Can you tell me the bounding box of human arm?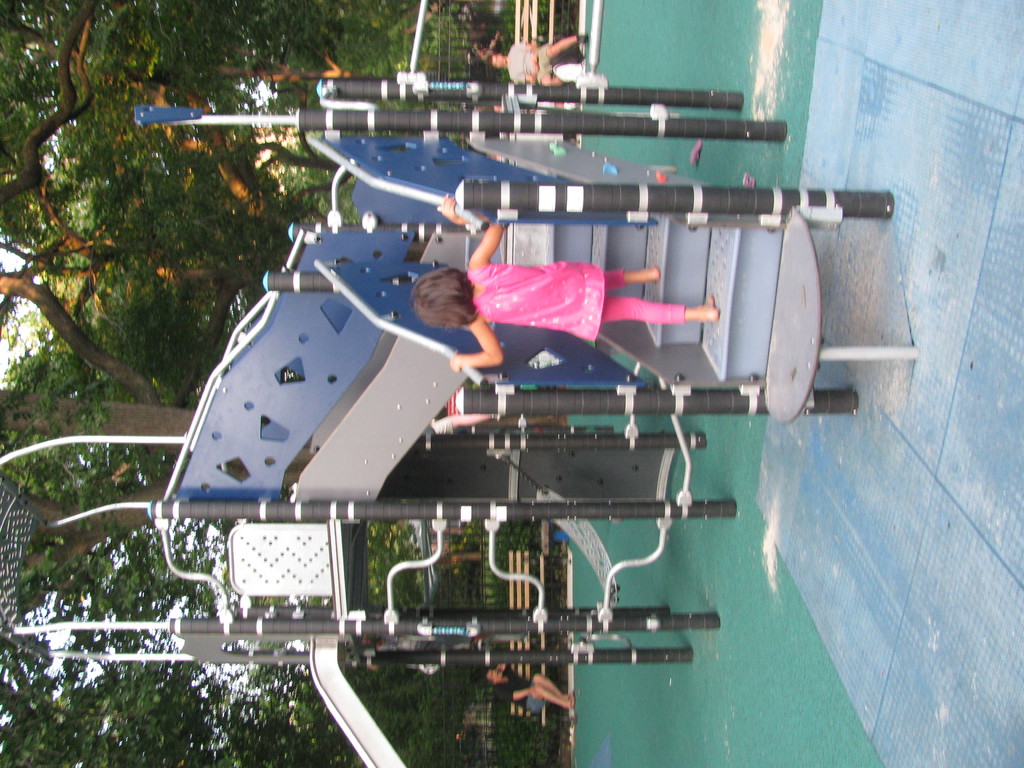
445 315 508 376.
